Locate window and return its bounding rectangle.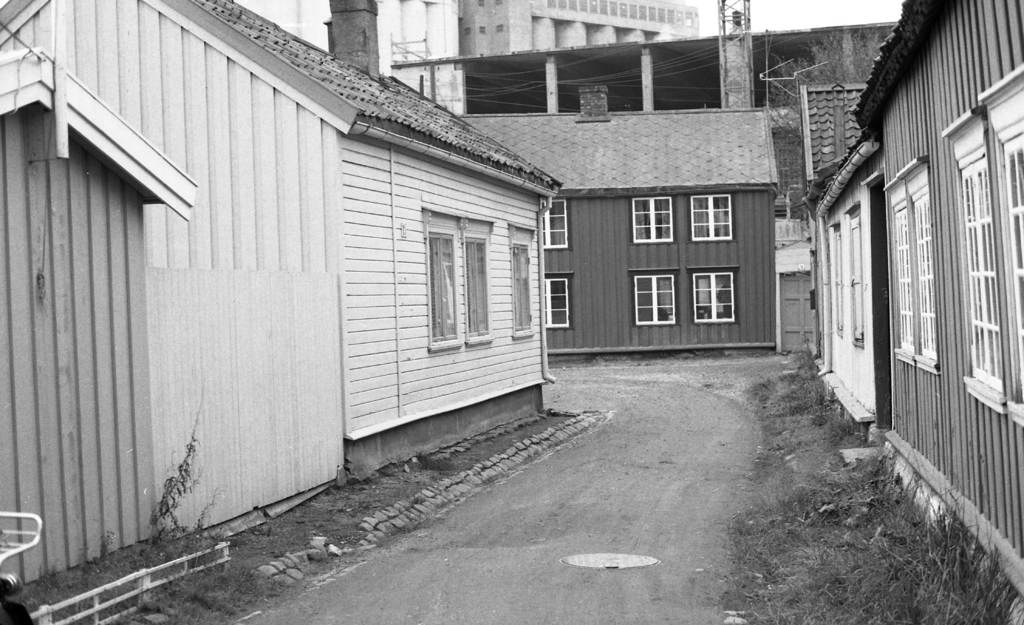
pyautogui.locateOnScreen(692, 192, 734, 242).
